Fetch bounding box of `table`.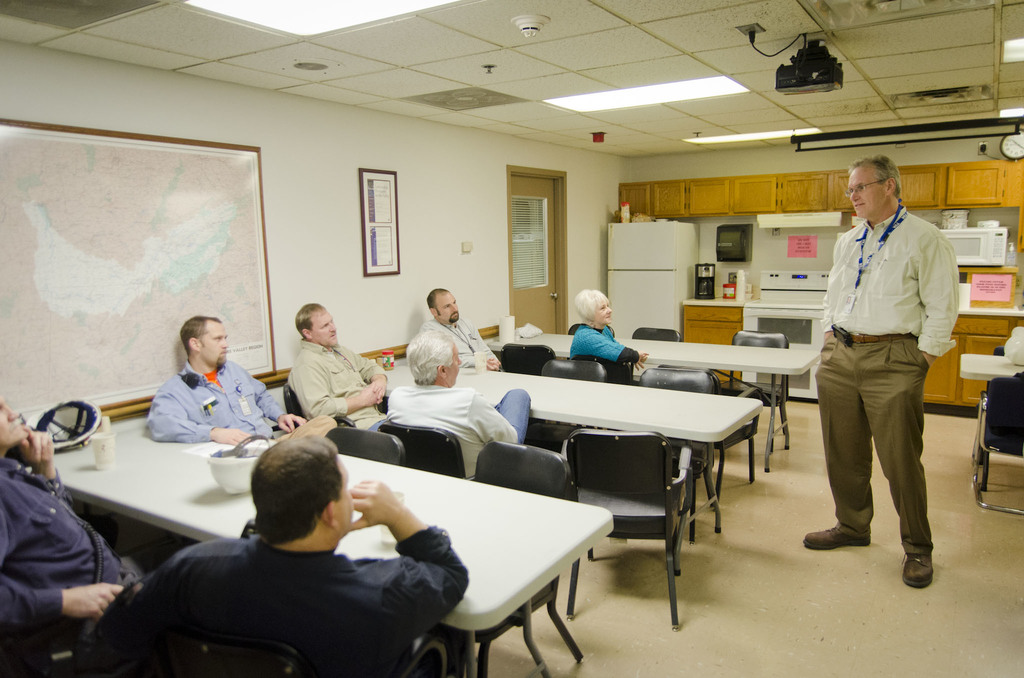
Bbox: bbox=(961, 355, 1023, 490).
